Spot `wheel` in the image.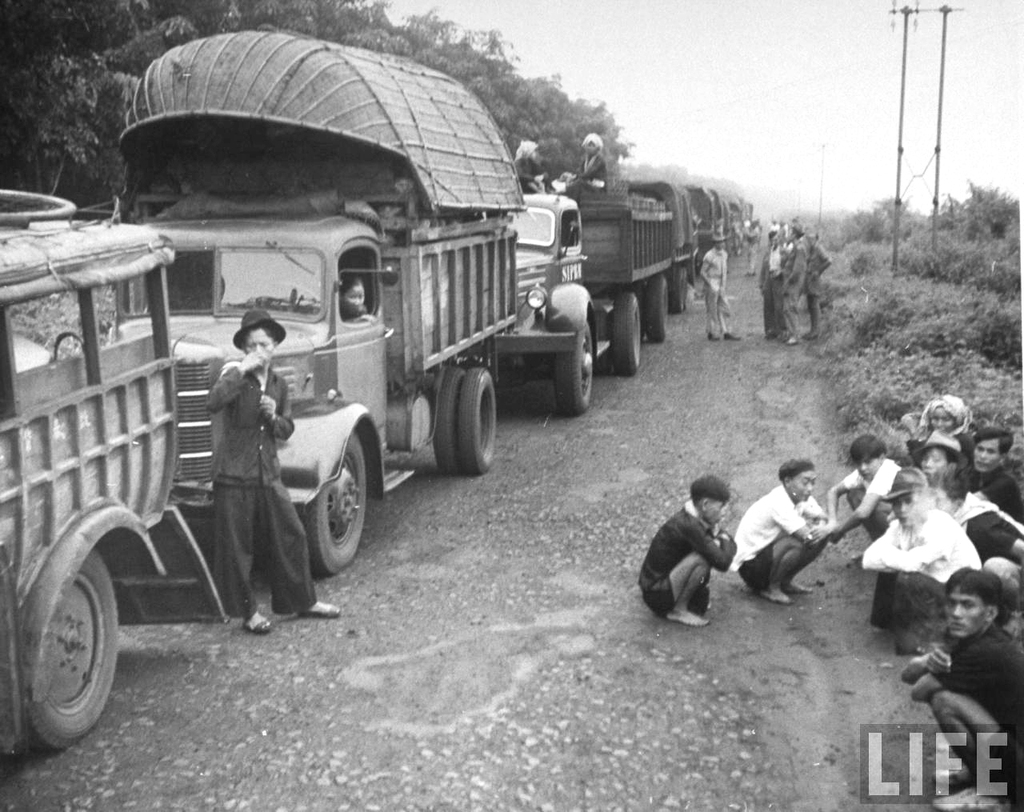
`wheel` found at rect(453, 367, 496, 474).
